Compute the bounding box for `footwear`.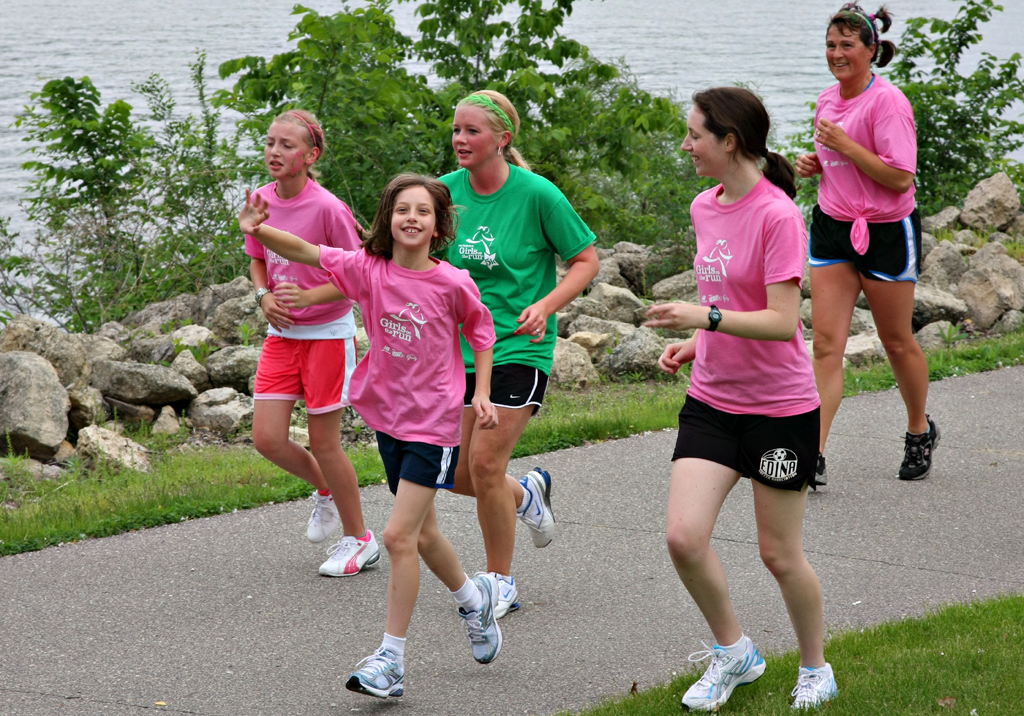
306:490:341:542.
